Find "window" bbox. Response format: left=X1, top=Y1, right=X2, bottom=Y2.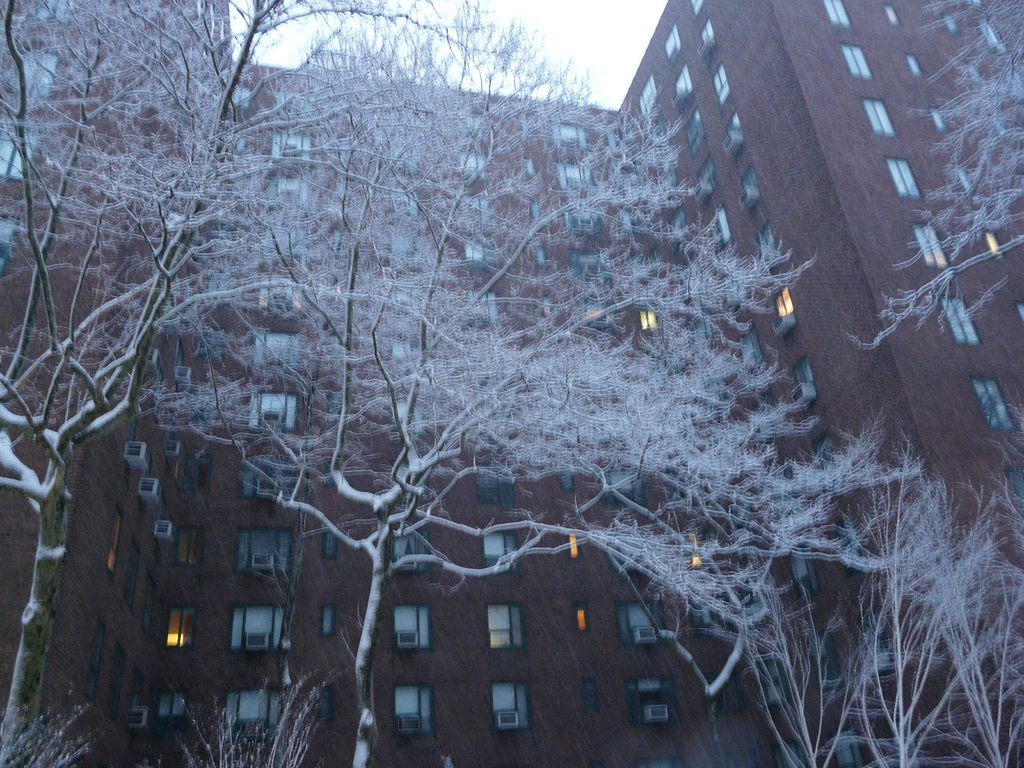
left=708, top=62, right=732, bottom=104.
